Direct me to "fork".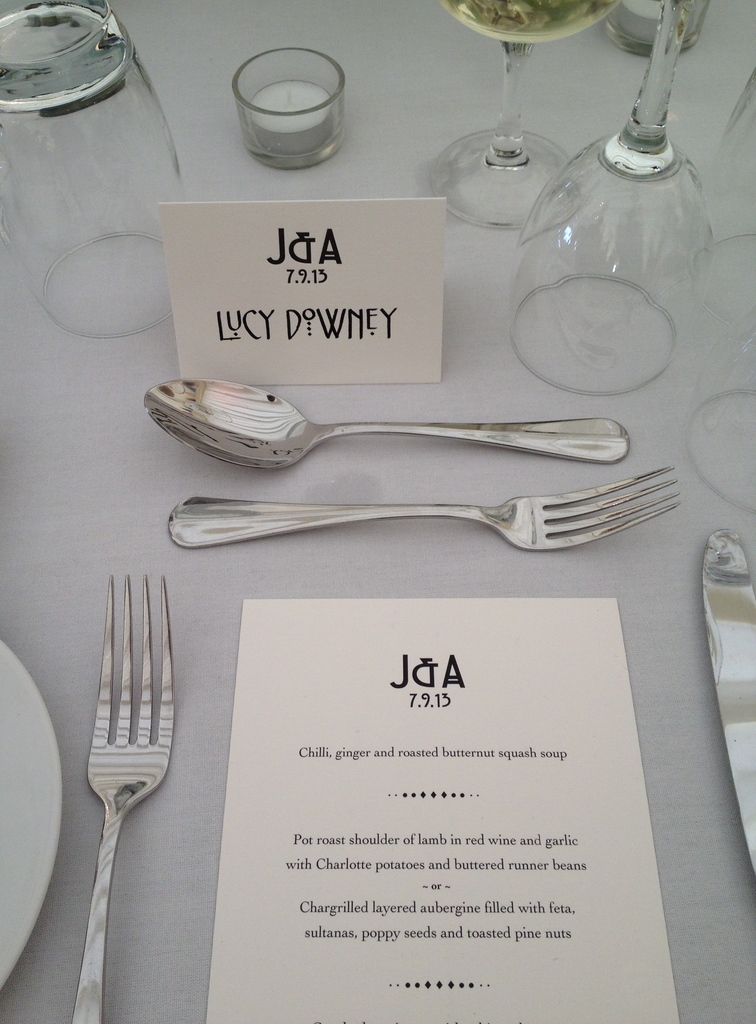
Direction: select_region(168, 463, 677, 554).
